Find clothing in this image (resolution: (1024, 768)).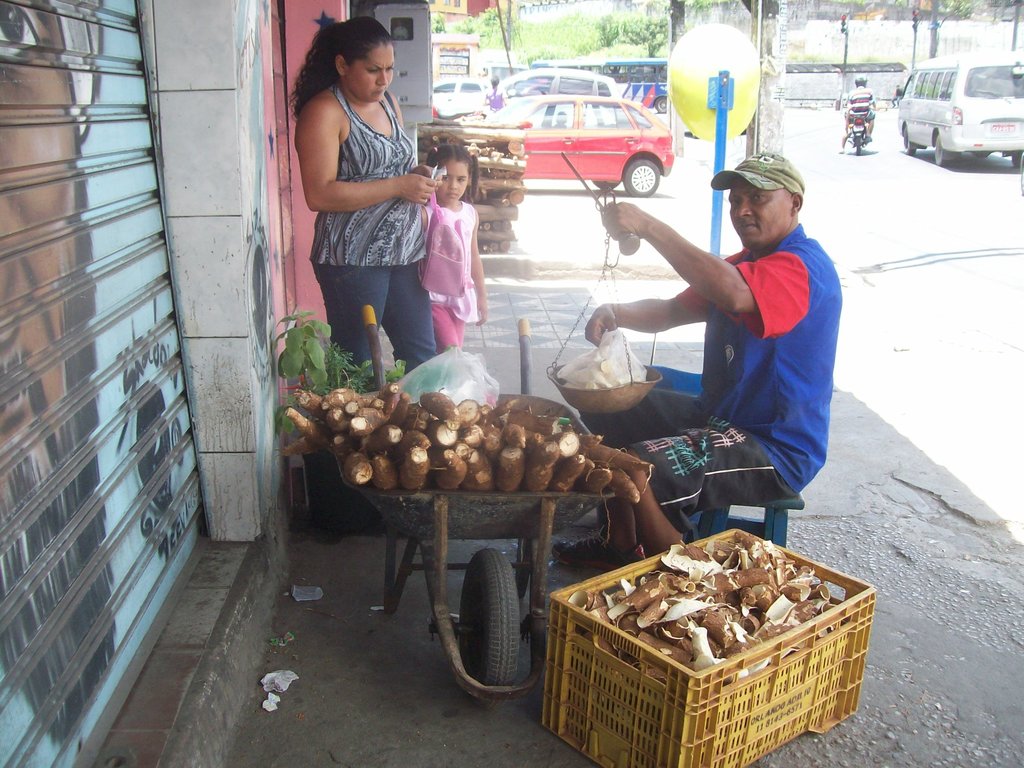
x1=419 y1=186 x2=476 y2=346.
